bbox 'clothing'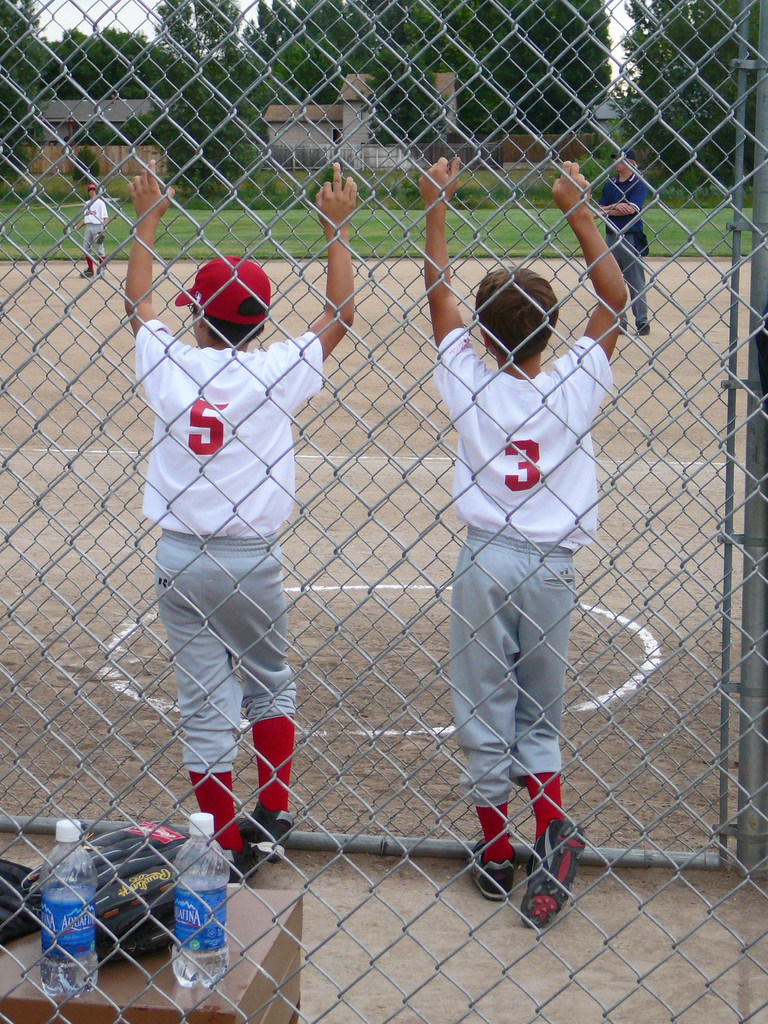
region(138, 316, 322, 775)
